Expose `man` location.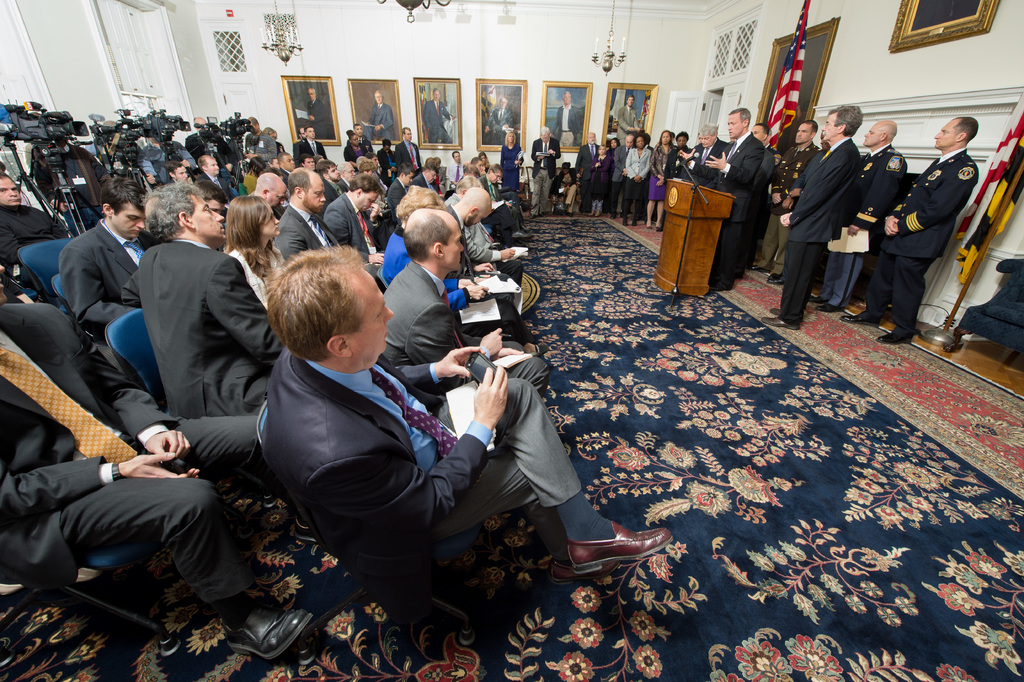
Exposed at {"x1": 323, "y1": 172, "x2": 390, "y2": 265}.
